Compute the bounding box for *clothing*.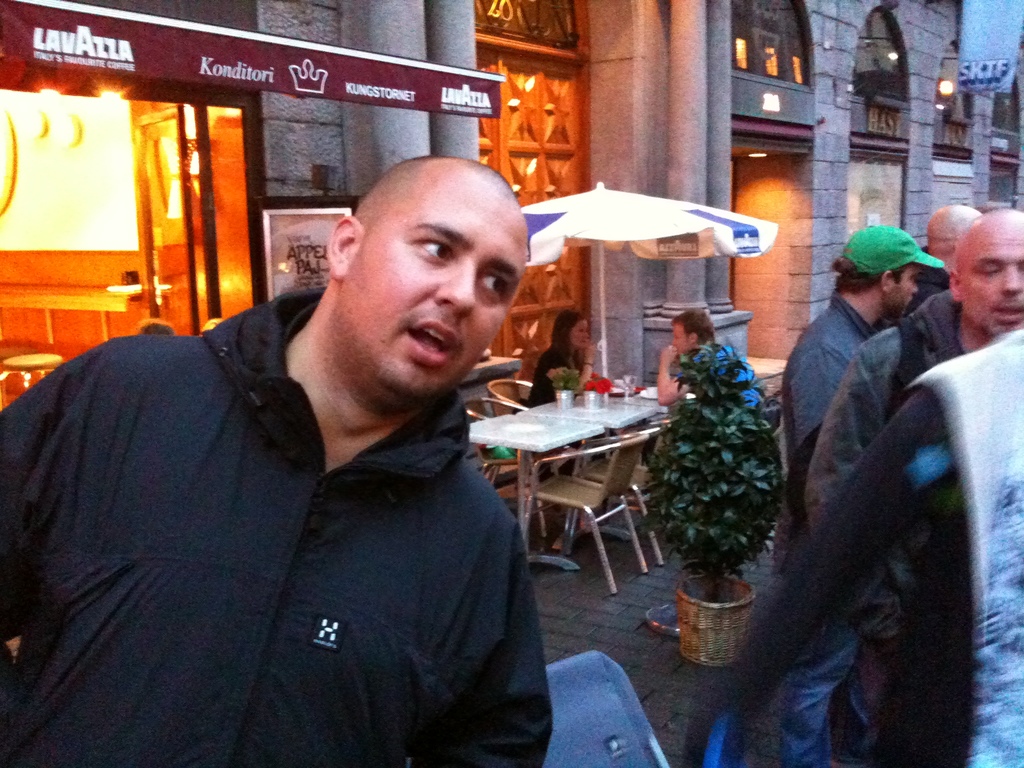
{"x1": 798, "y1": 289, "x2": 999, "y2": 550}.
